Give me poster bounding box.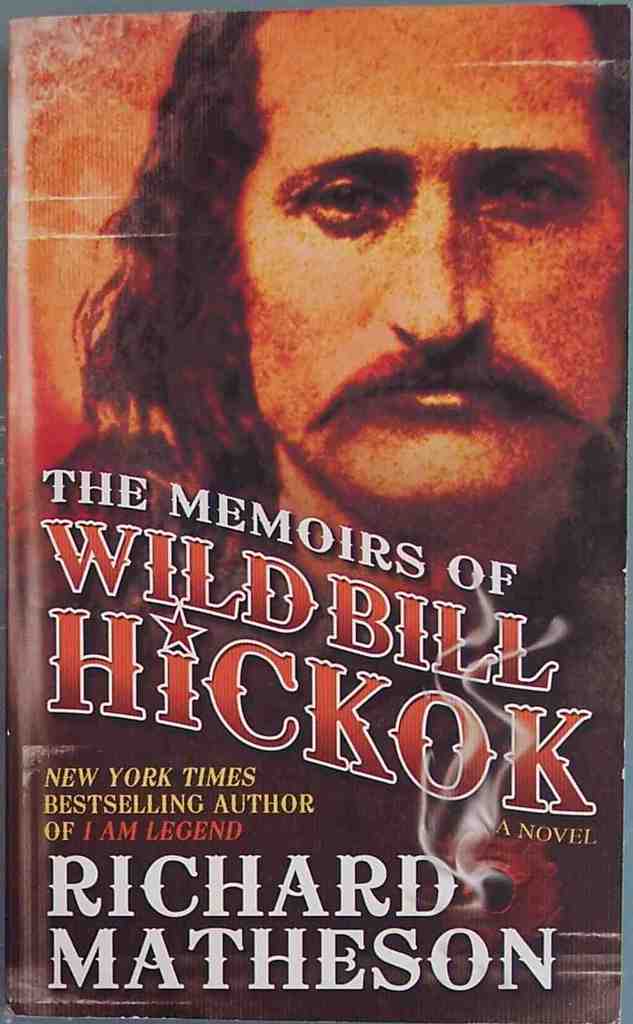
BBox(4, 0, 632, 1023).
